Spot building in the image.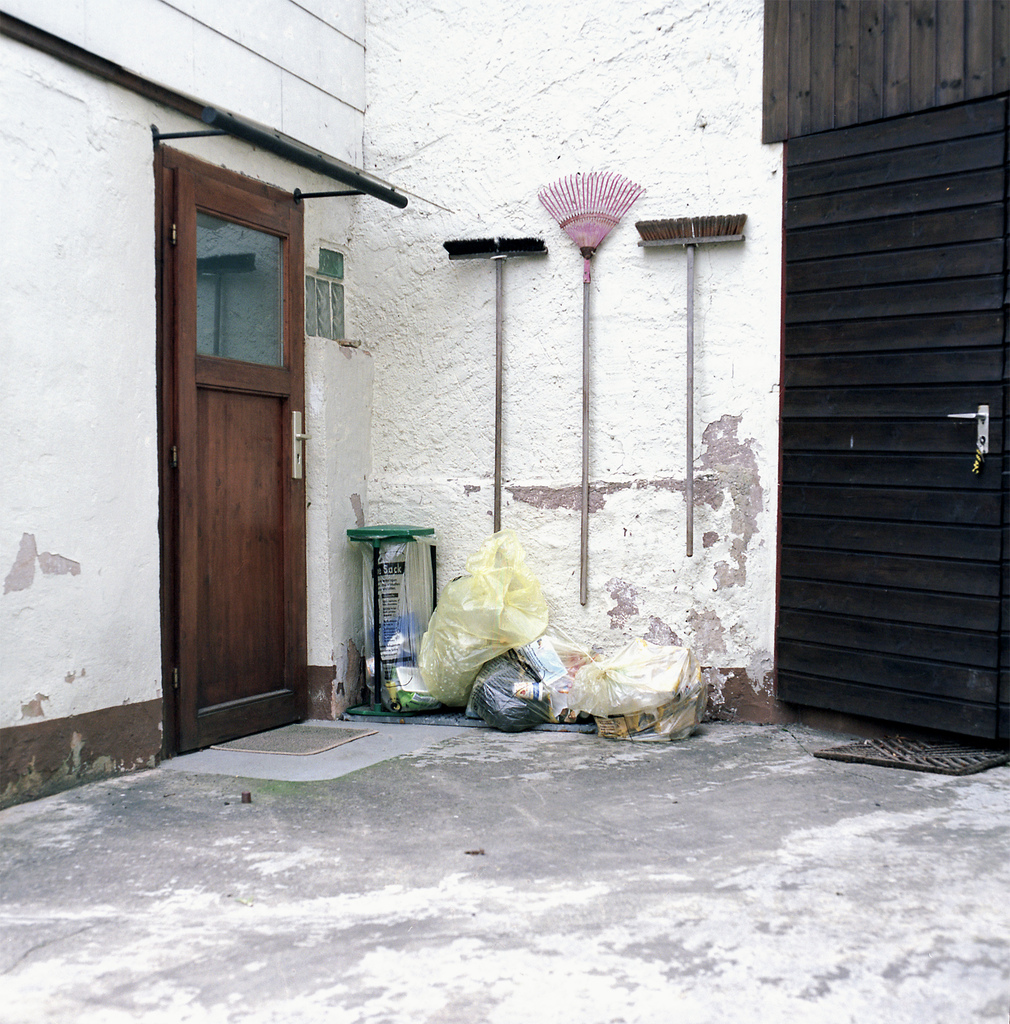
building found at crop(0, 0, 1009, 809).
